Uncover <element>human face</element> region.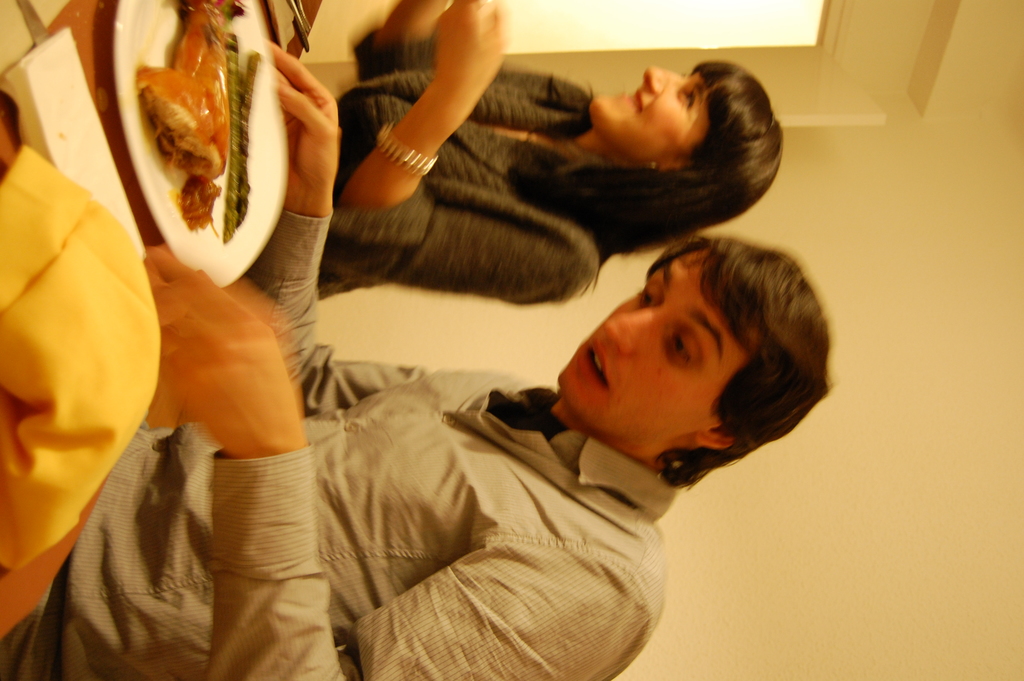
Uncovered: Rect(555, 258, 755, 431).
